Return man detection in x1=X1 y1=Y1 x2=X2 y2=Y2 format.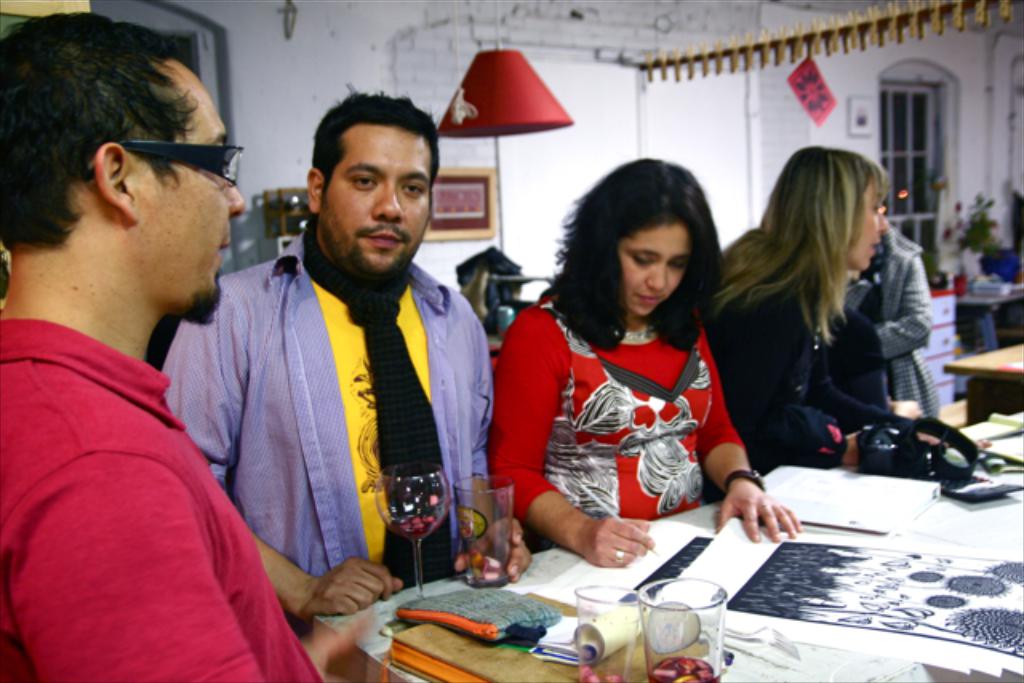
x1=0 y1=8 x2=384 y2=681.
